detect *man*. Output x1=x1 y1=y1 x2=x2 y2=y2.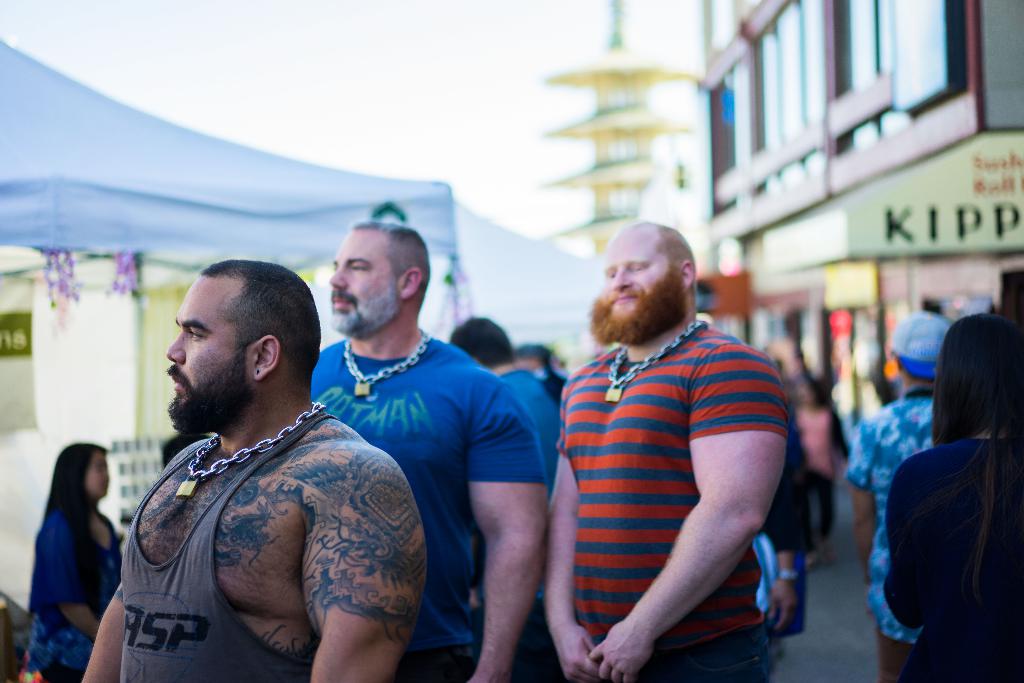
x1=95 y1=237 x2=425 y2=680.
